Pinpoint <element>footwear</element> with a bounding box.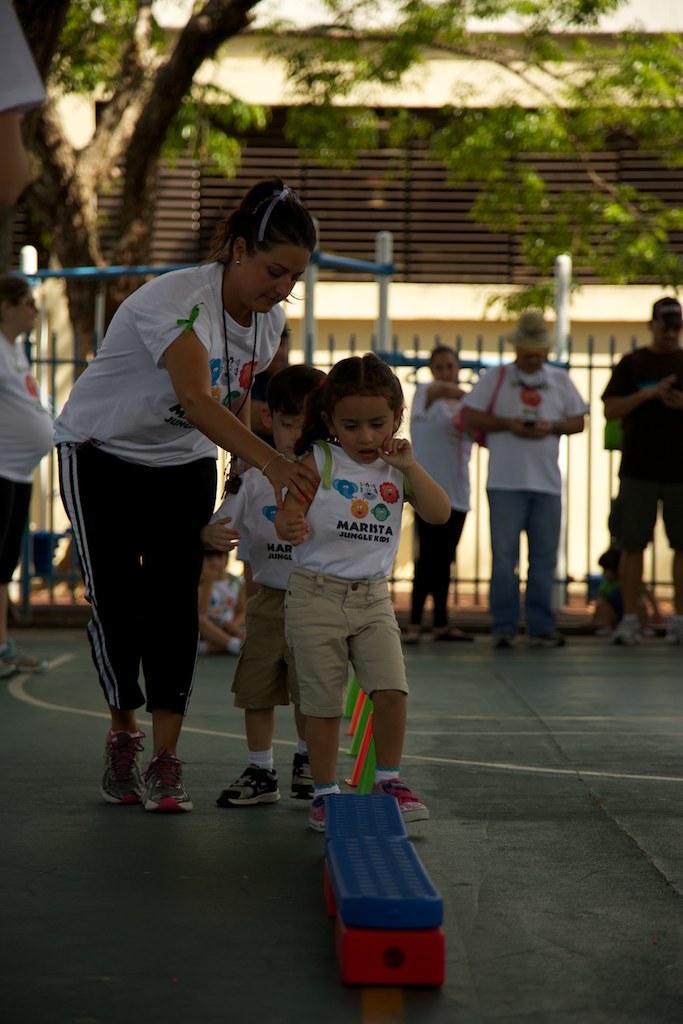
208,762,283,812.
